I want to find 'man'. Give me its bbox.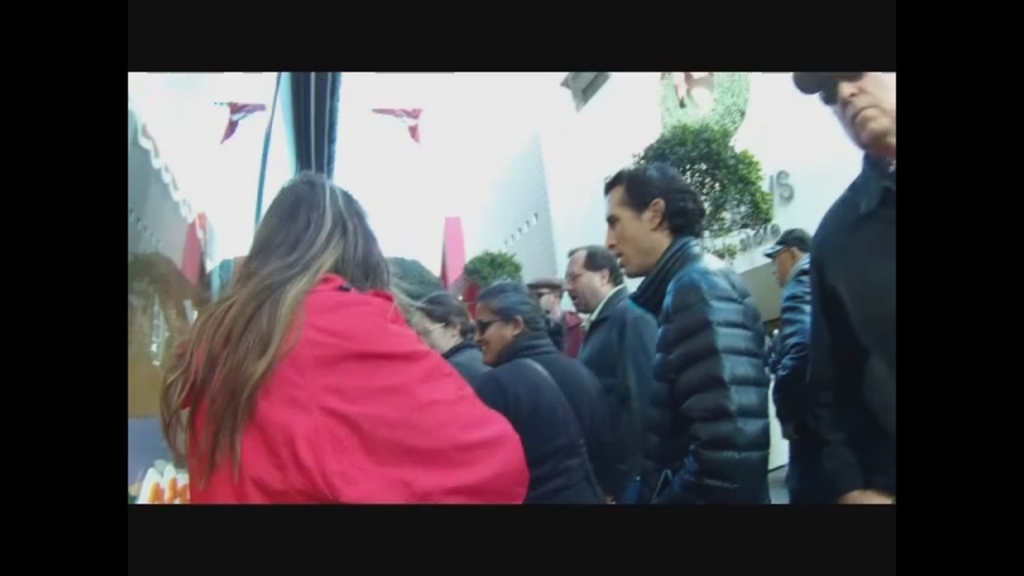
568:243:658:480.
